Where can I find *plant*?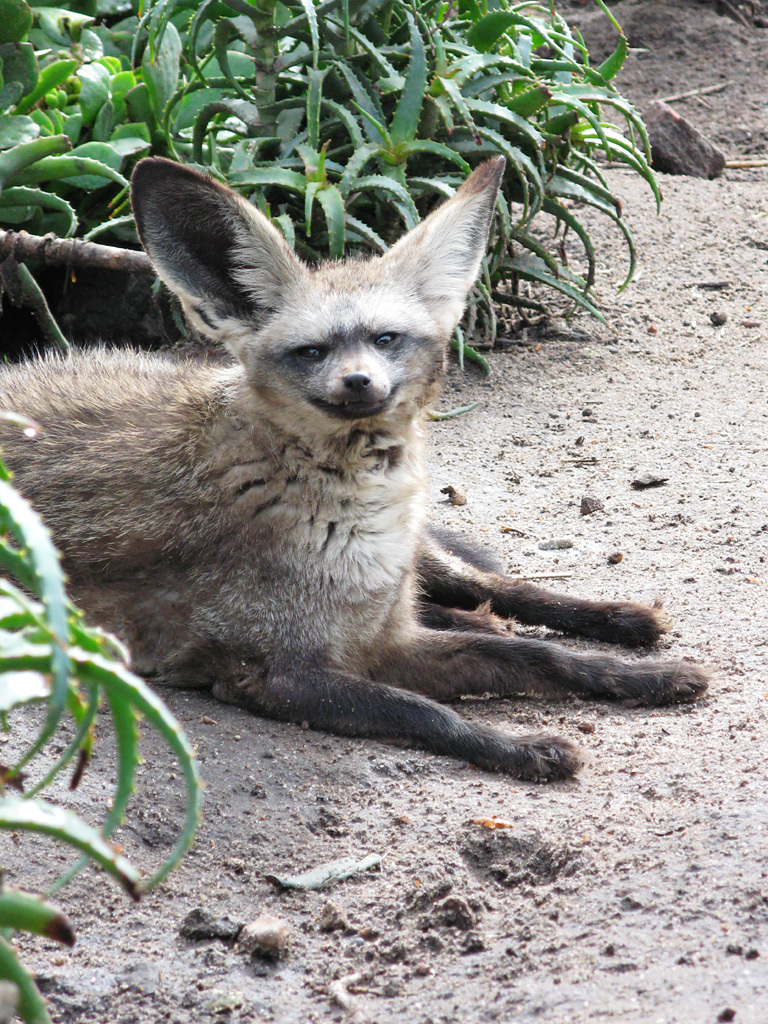
You can find it at box=[0, 455, 202, 1023].
